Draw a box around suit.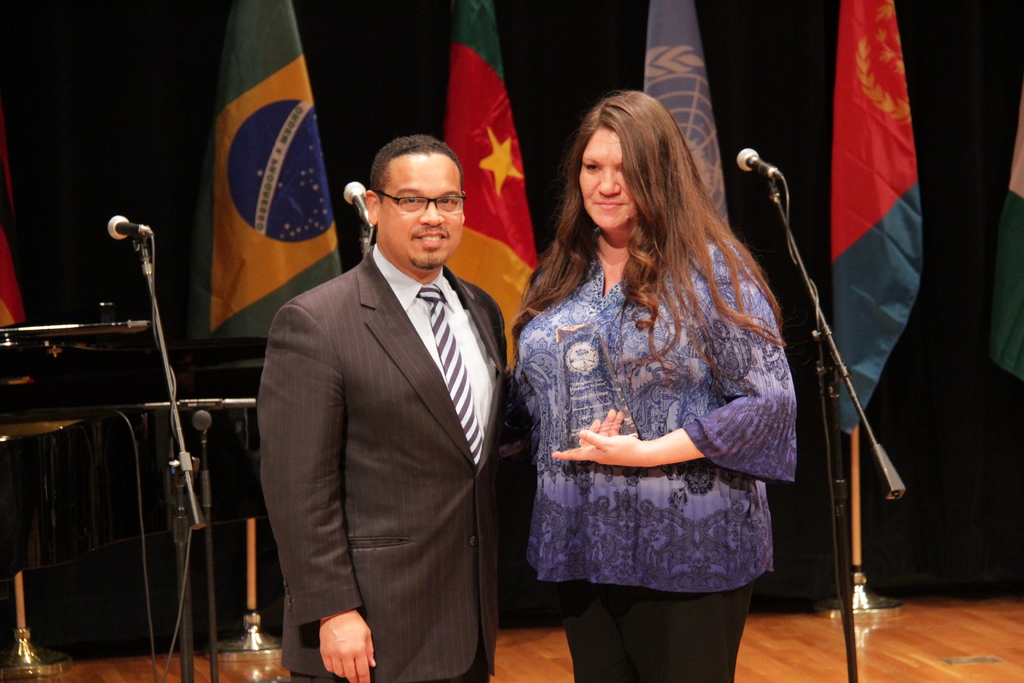
region(242, 142, 523, 676).
